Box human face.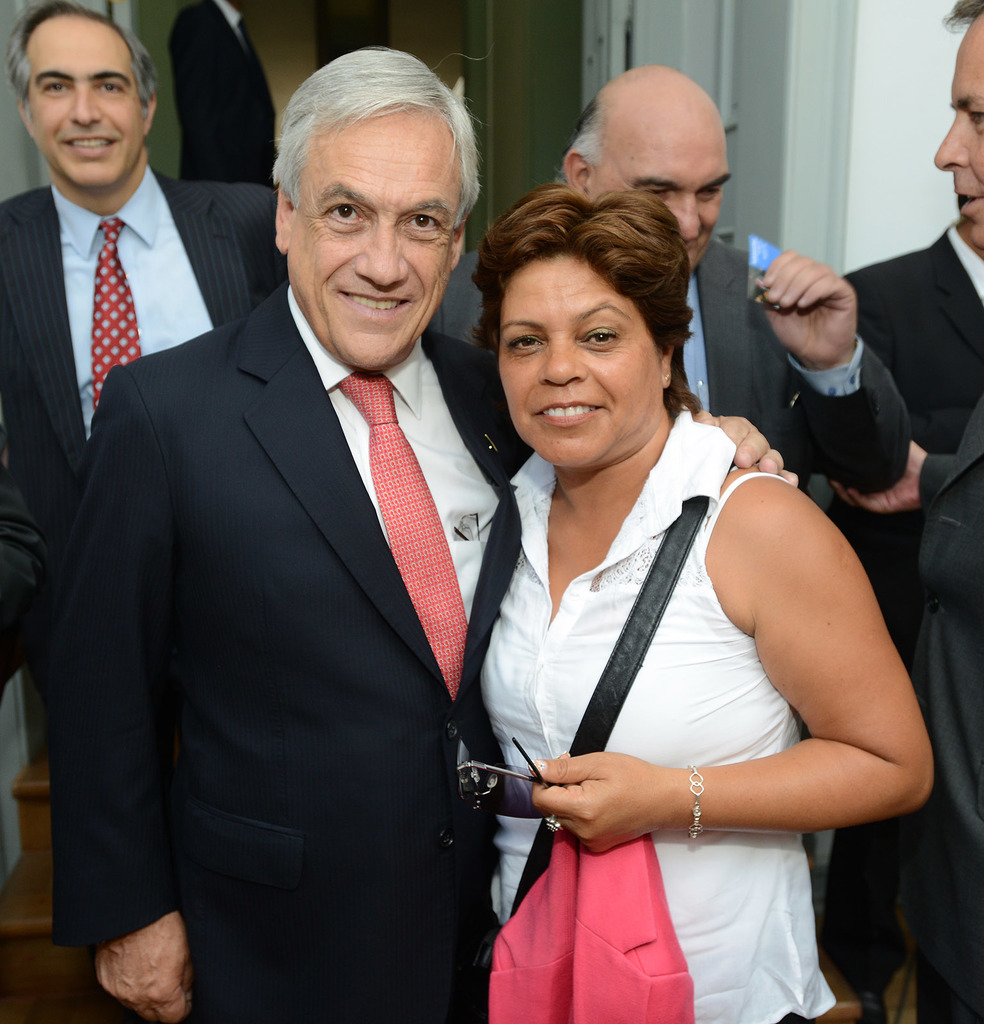
left=502, top=254, right=665, bottom=473.
